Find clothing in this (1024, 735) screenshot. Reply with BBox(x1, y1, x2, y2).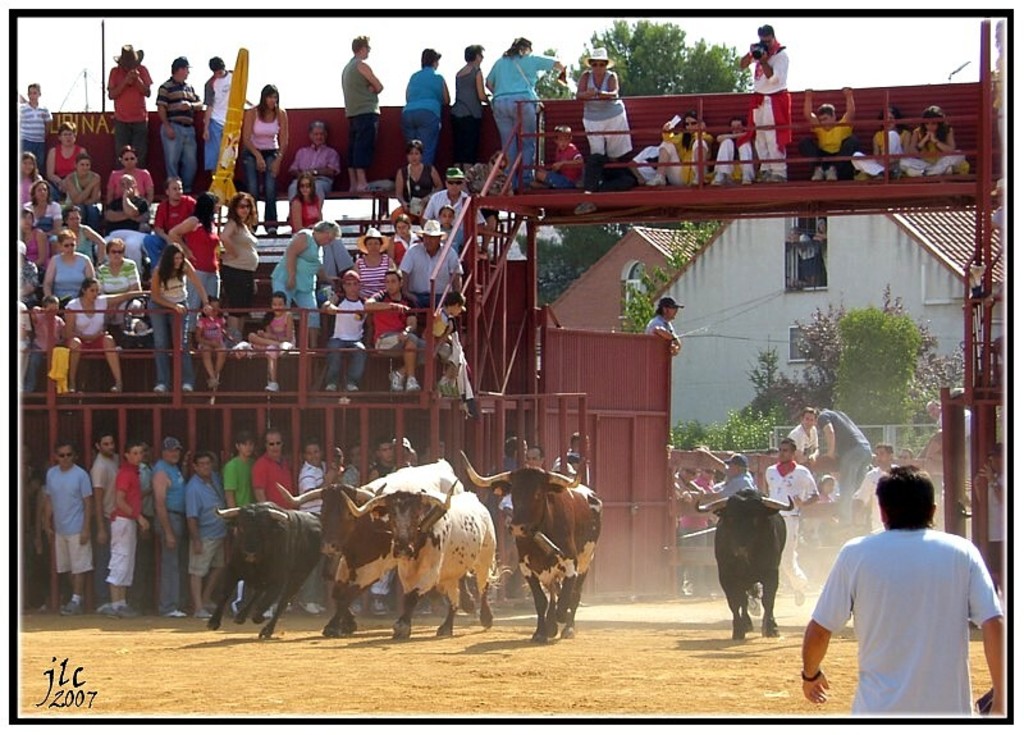
BBox(36, 193, 65, 220).
